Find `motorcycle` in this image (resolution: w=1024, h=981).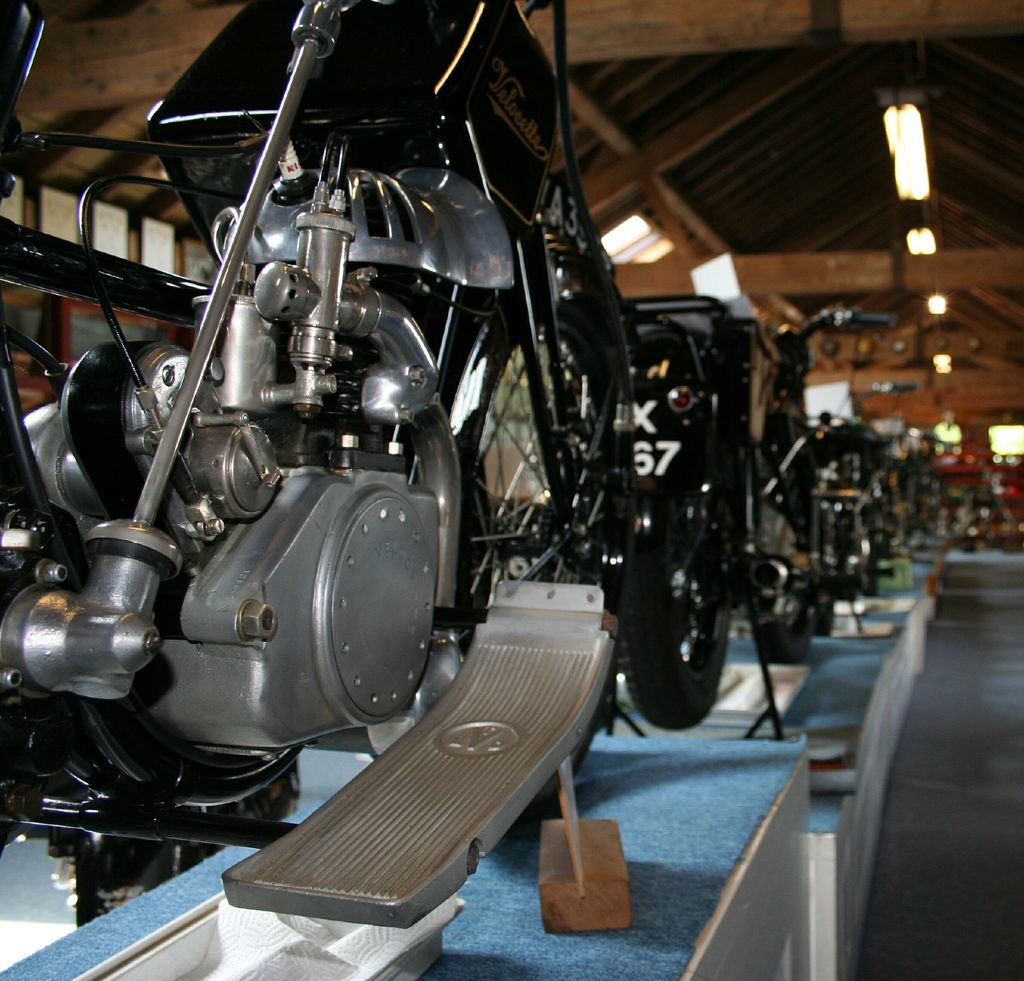
(0,0,755,925).
